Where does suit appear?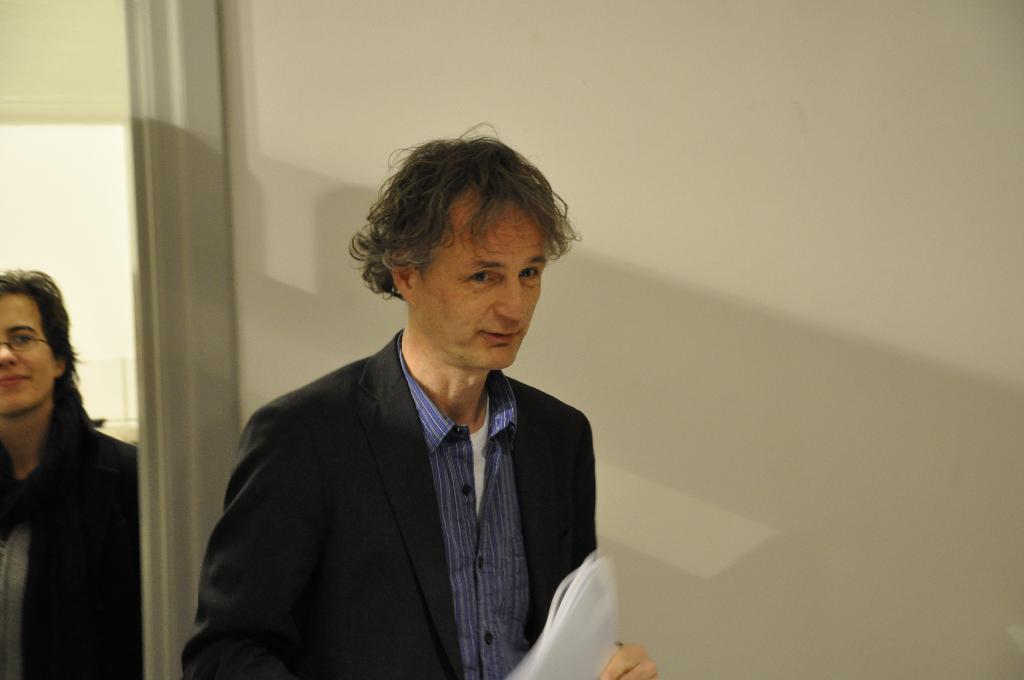
Appears at 198:262:617:670.
